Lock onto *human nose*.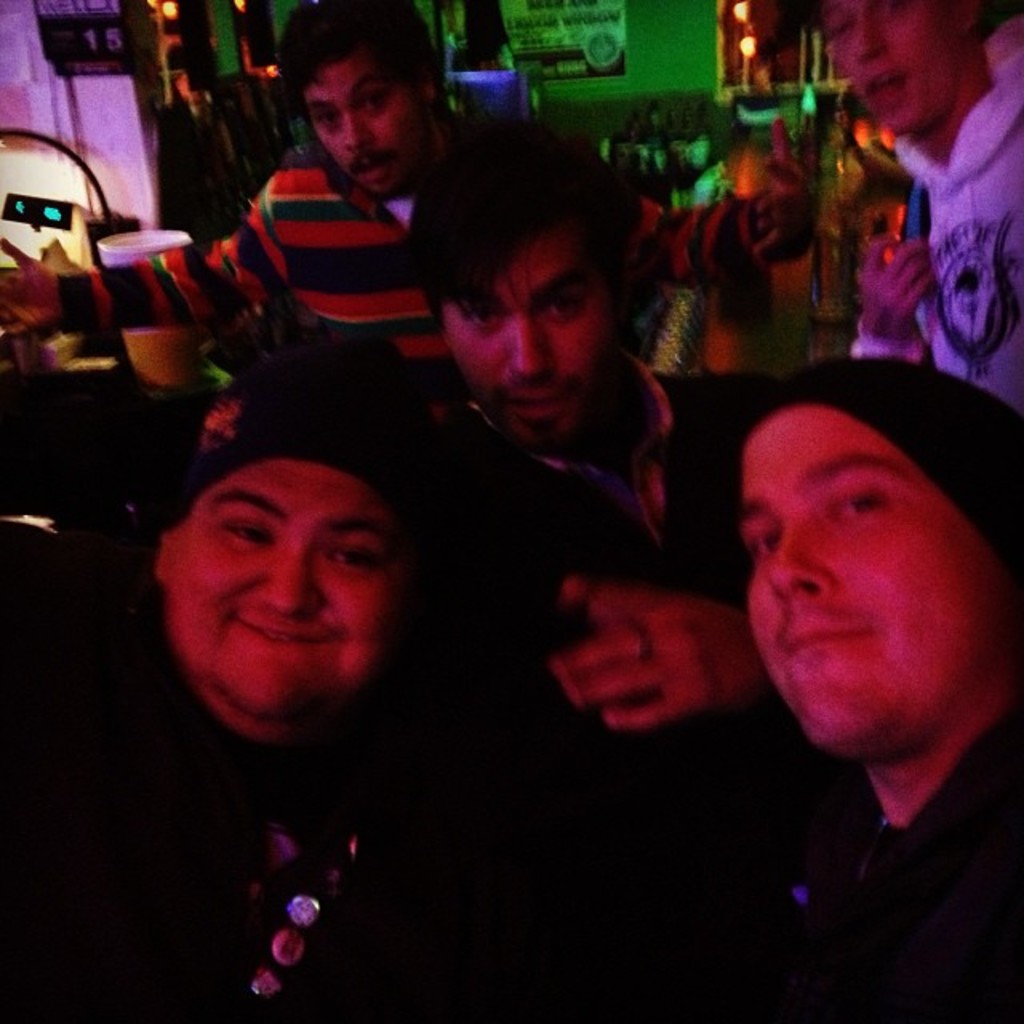
Locked: BBox(344, 118, 365, 141).
